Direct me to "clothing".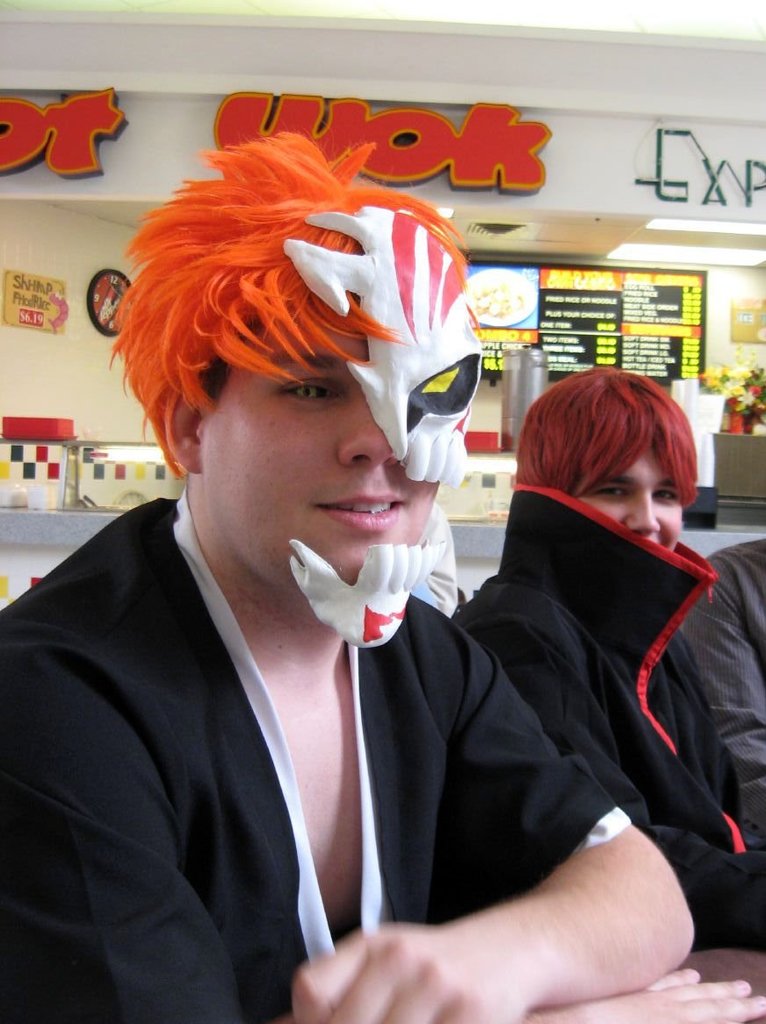
Direction: (left=23, top=469, right=536, bottom=1012).
